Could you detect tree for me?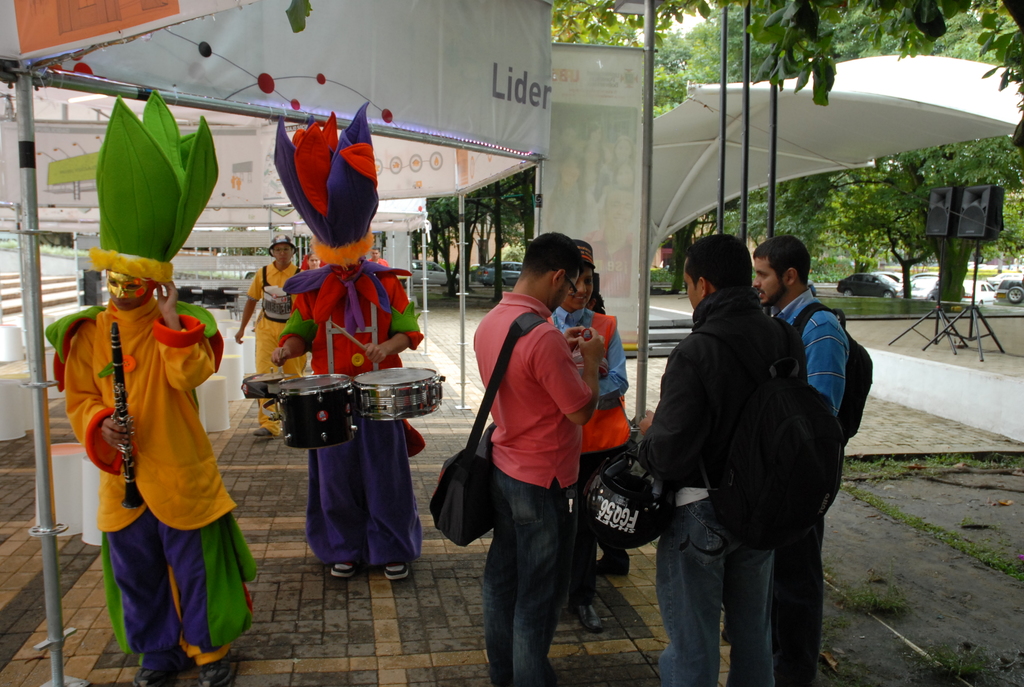
Detection result: box(746, 0, 1023, 158).
